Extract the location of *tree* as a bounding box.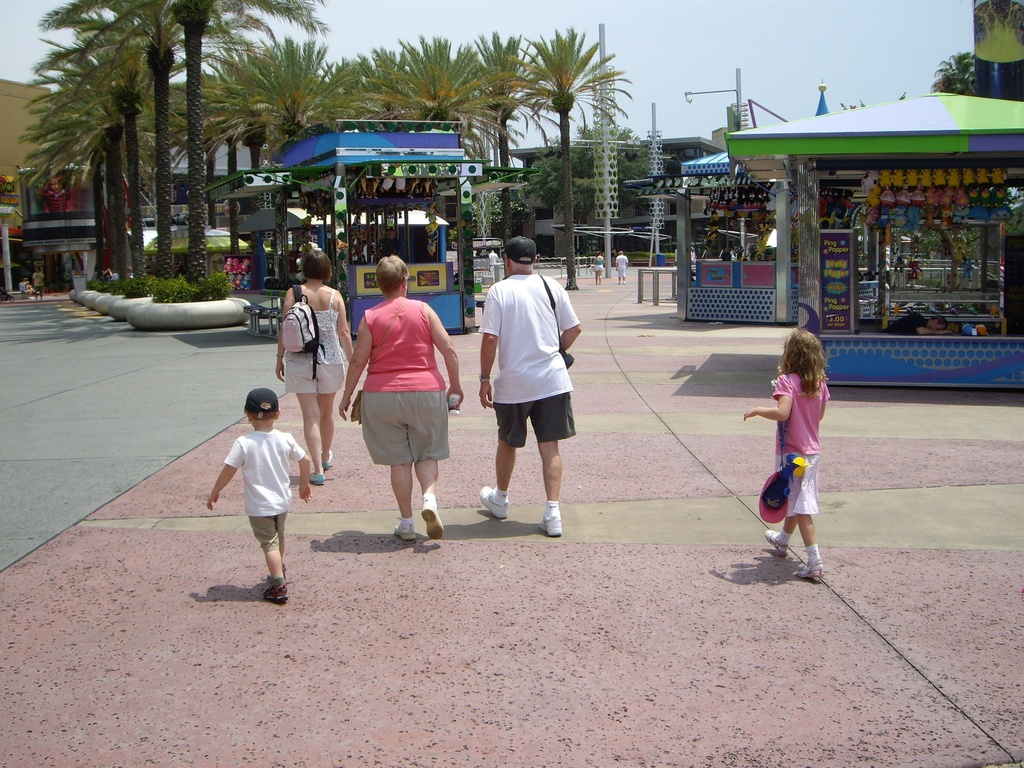
locate(204, 64, 268, 236).
